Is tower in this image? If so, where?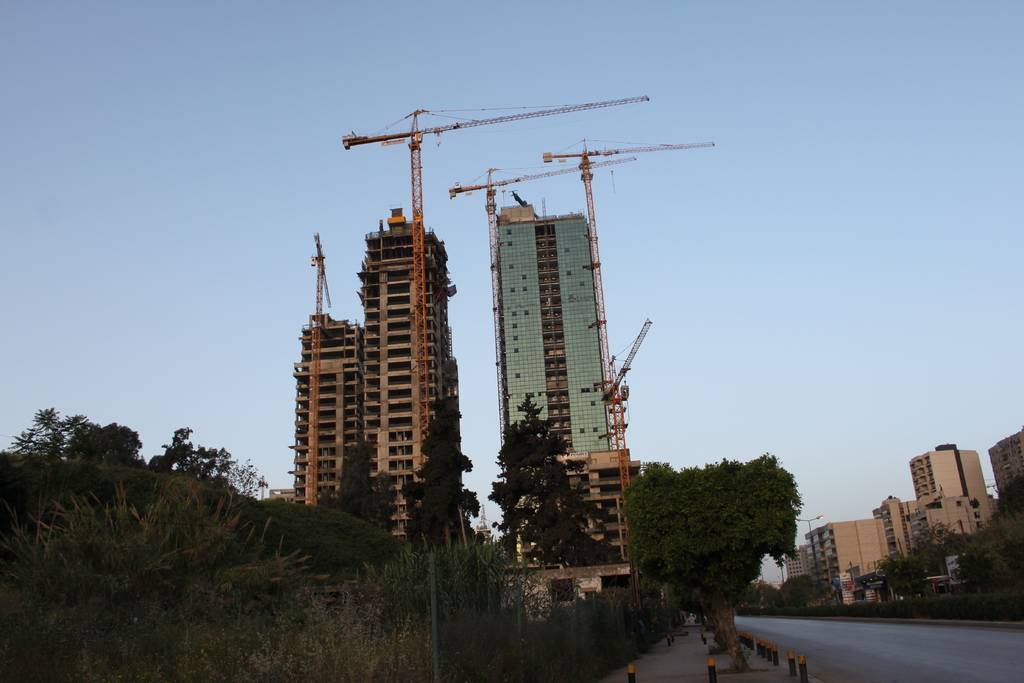
Yes, at rect(513, 444, 631, 618).
